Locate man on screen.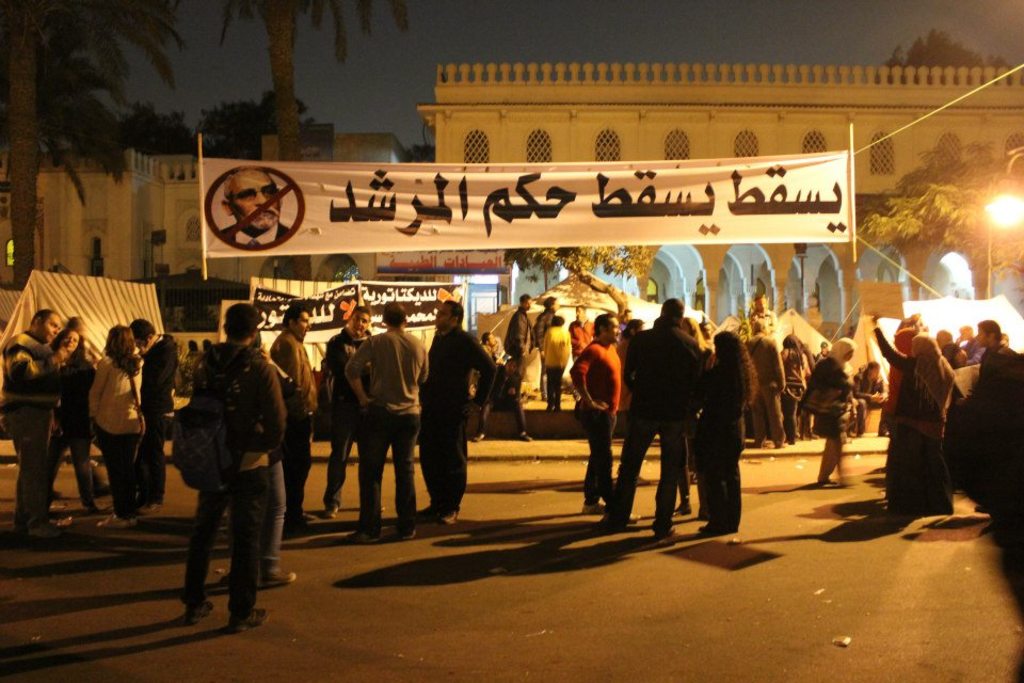
On screen at box(969, 315, 1023, 511).
